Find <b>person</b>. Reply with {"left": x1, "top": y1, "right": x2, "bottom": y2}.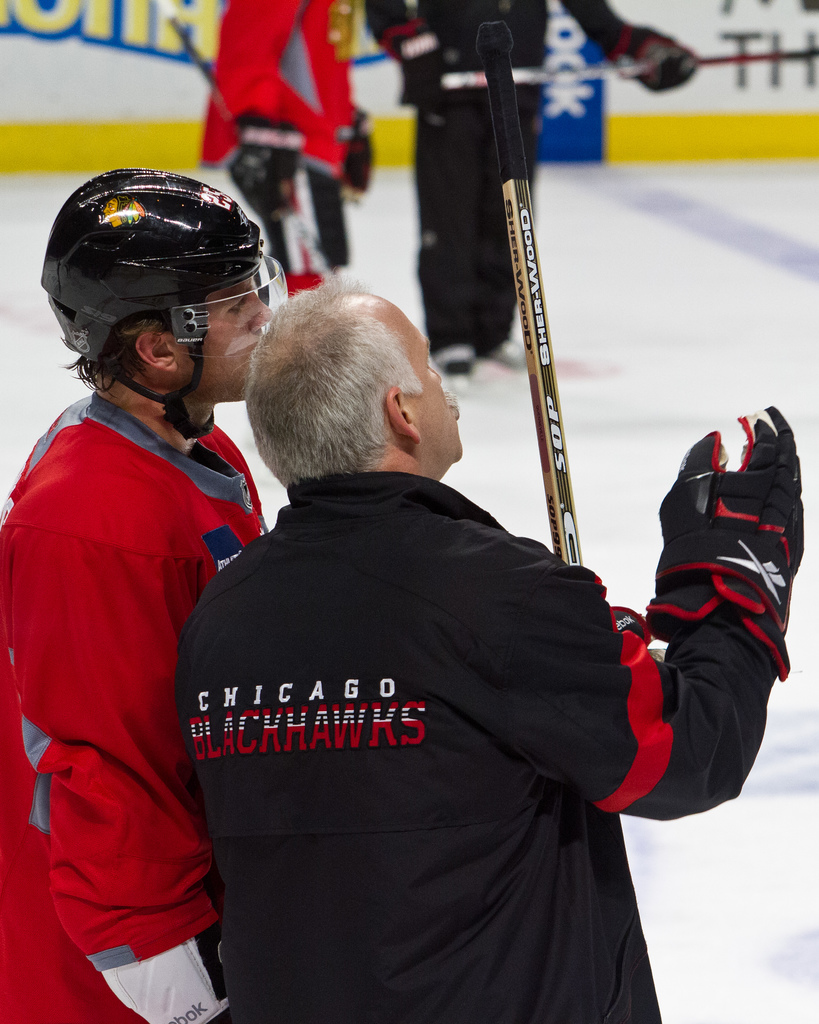
{"left": 178, "top": 280, "right": 804, "bottom": 1023}.
